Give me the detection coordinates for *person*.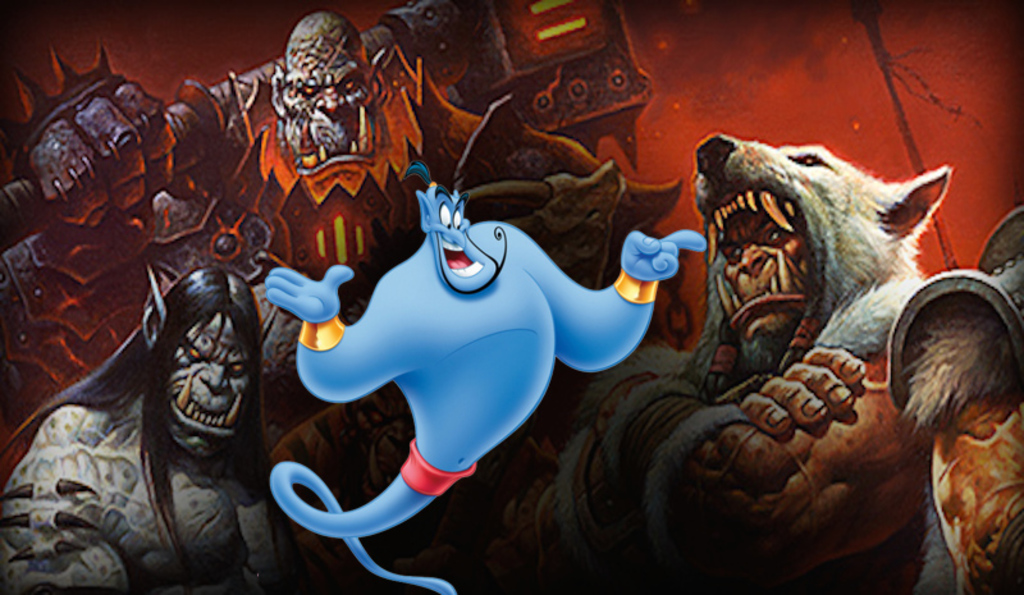
(36,226,282,594).
